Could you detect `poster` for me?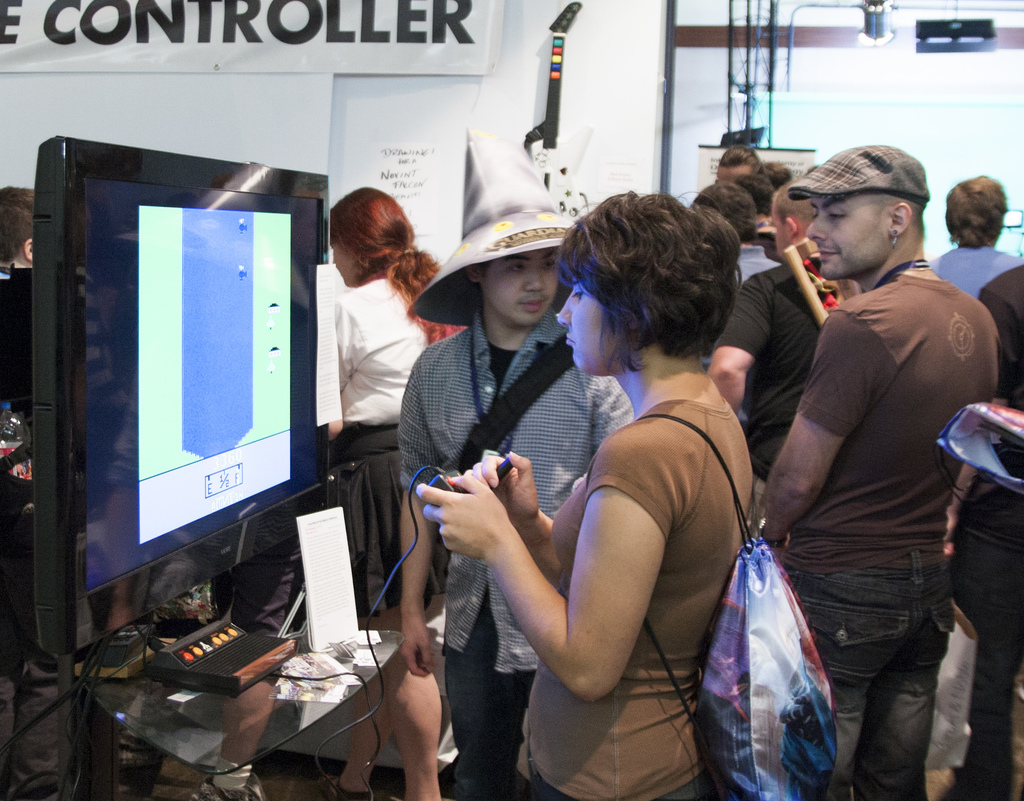
Detection result: bbox=[0, 0, 498, 71].
